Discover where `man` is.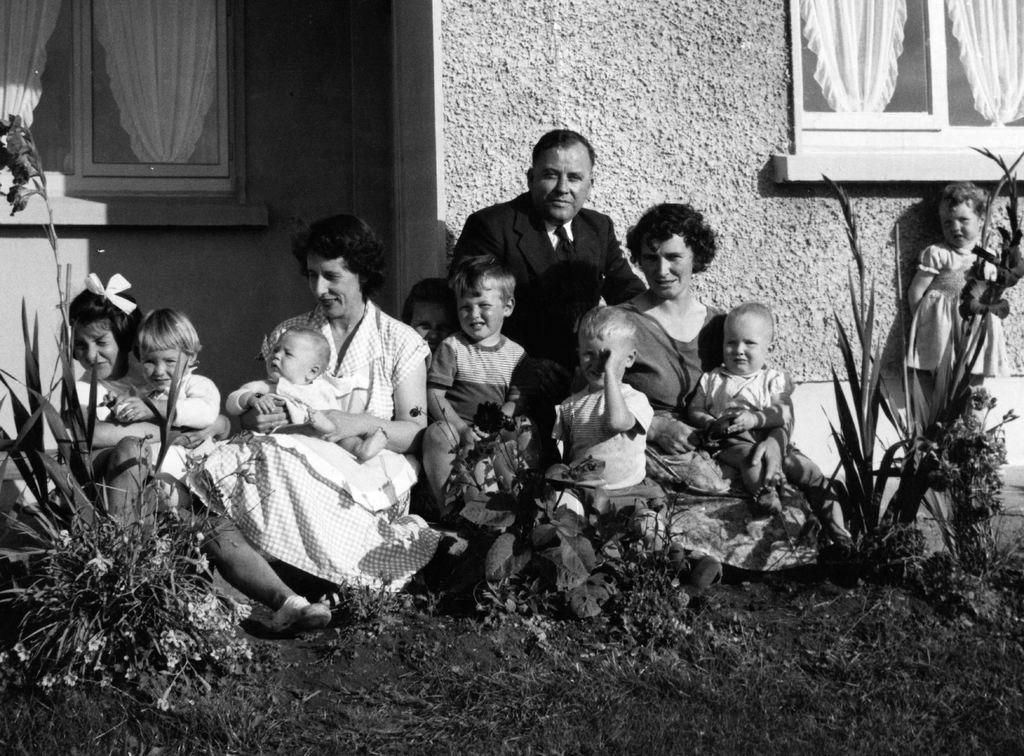
Discovered at rect(449, 128, 652, 420).
